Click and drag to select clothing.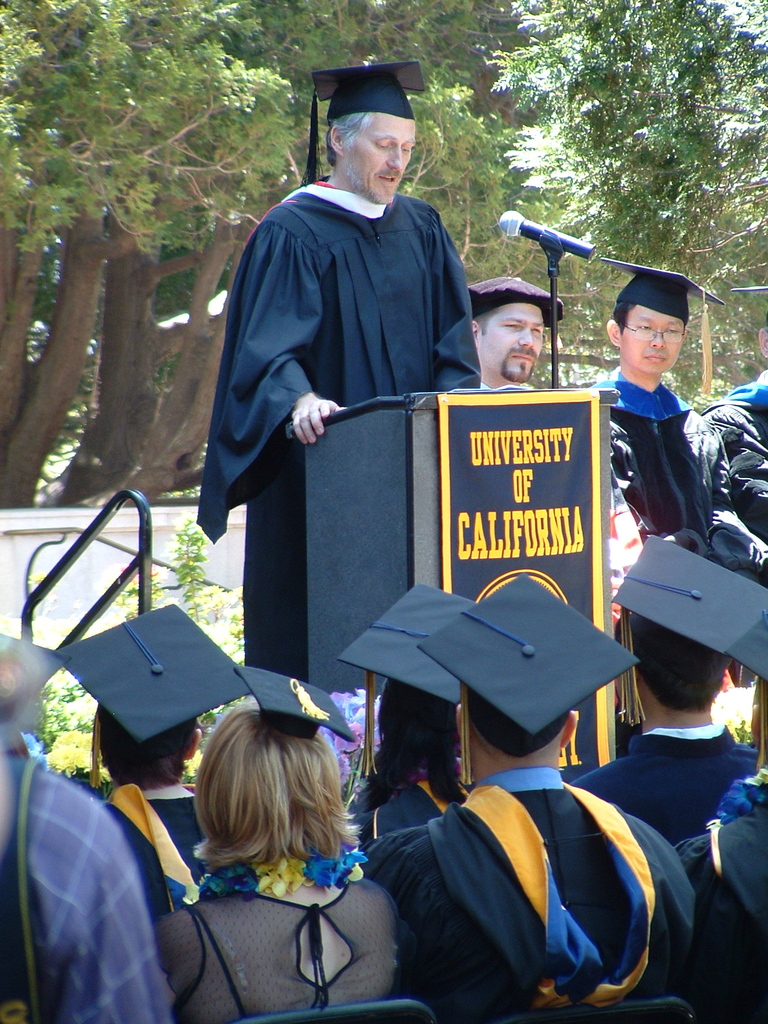
Selection: x1=156 y1=882 x2=396 y2=1023.
